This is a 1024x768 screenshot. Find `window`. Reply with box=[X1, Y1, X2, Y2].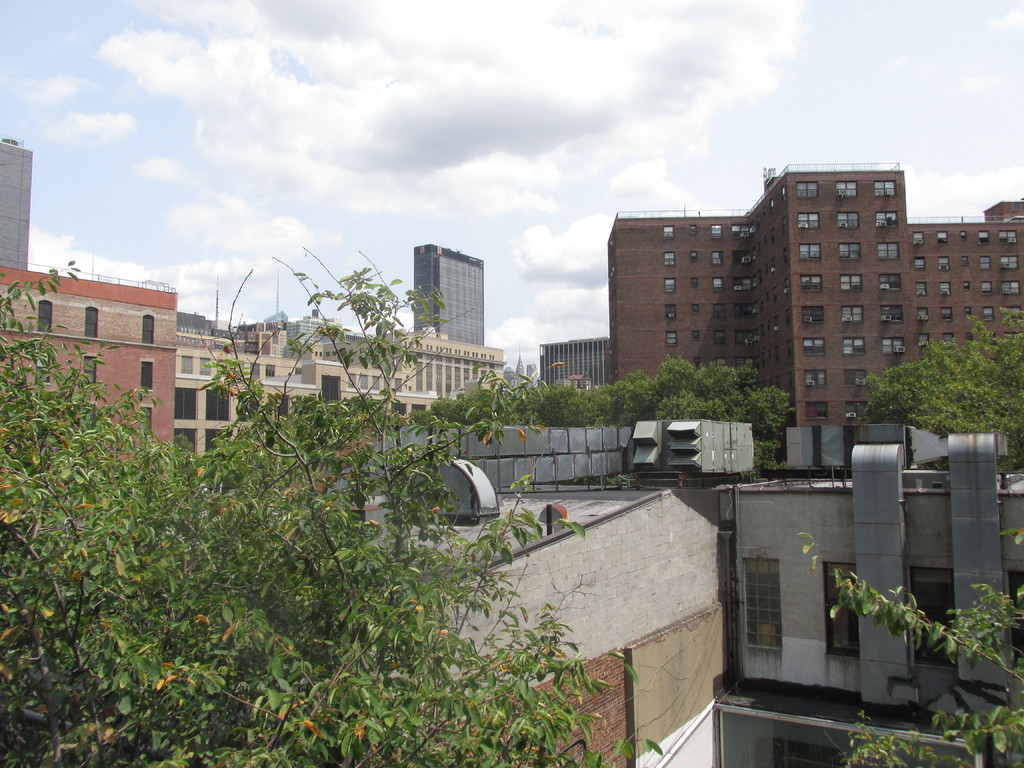
box=[842, 338, 864, 355].
